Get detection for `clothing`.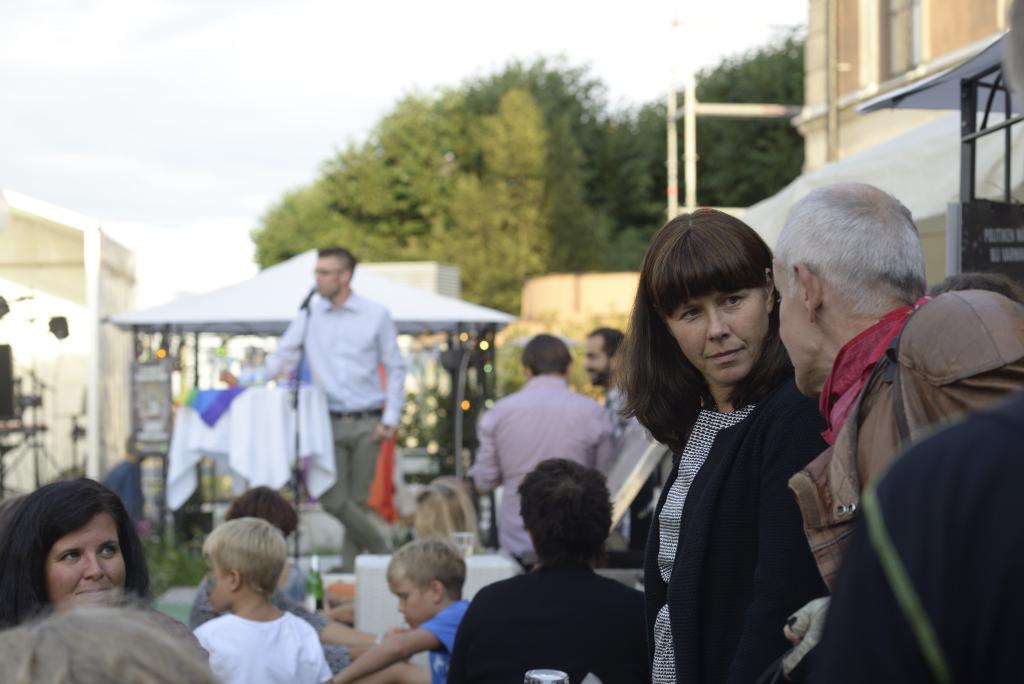
Detection: rect(474, 371, 620, 569).
